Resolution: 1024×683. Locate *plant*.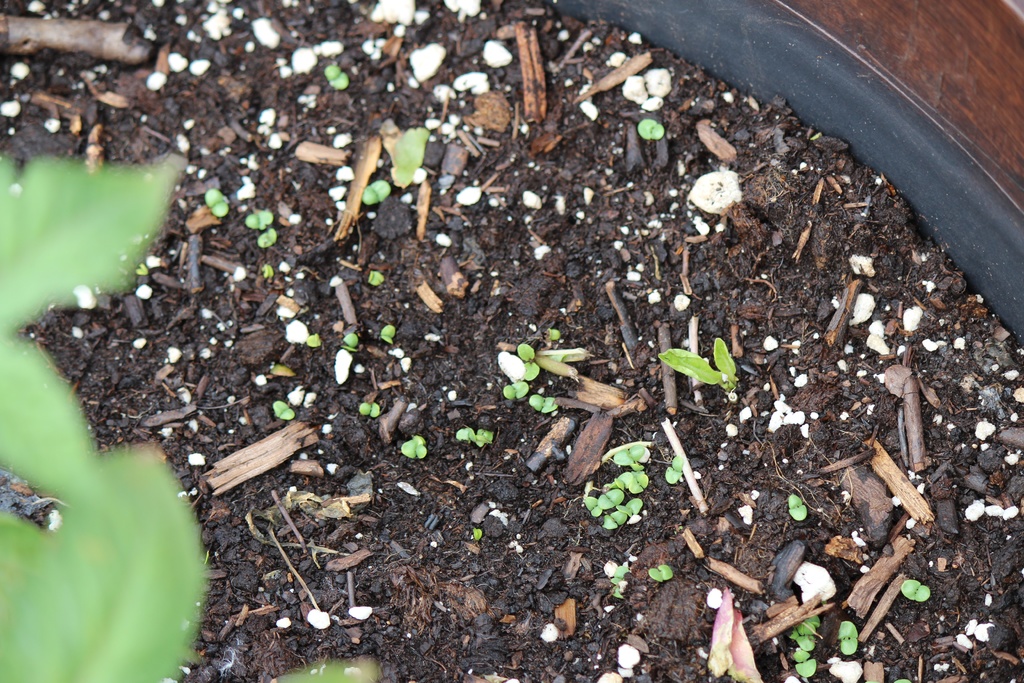
bbox(462, 420, 499, 452).
